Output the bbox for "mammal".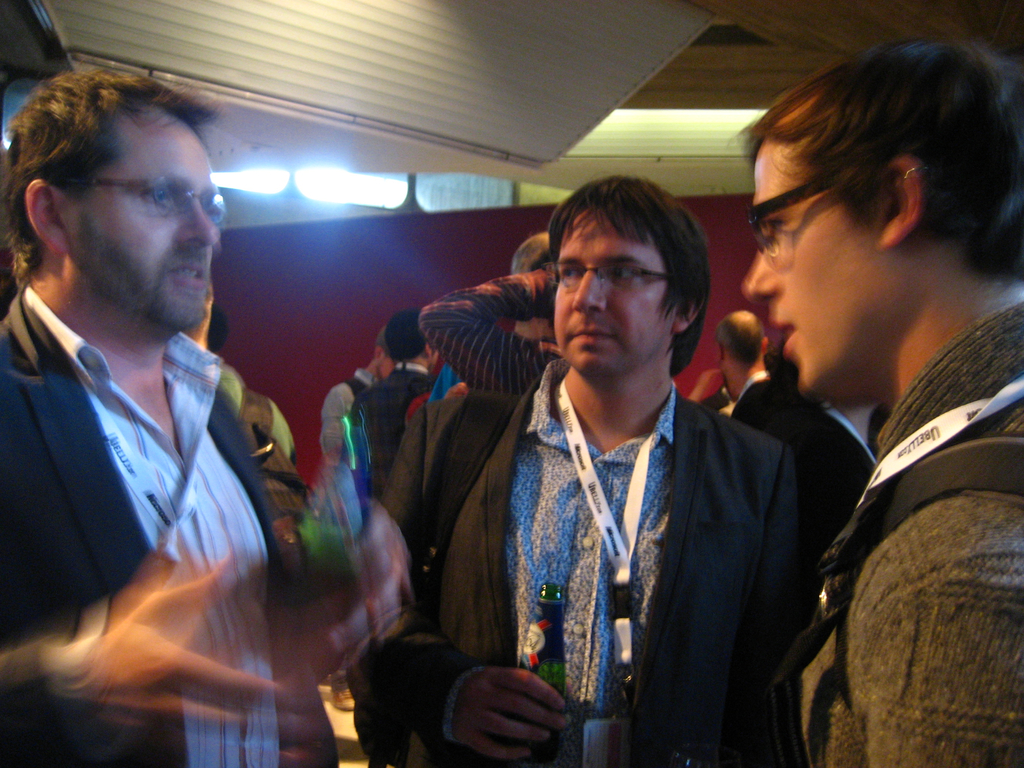
region(0, 61, 416, 767).
